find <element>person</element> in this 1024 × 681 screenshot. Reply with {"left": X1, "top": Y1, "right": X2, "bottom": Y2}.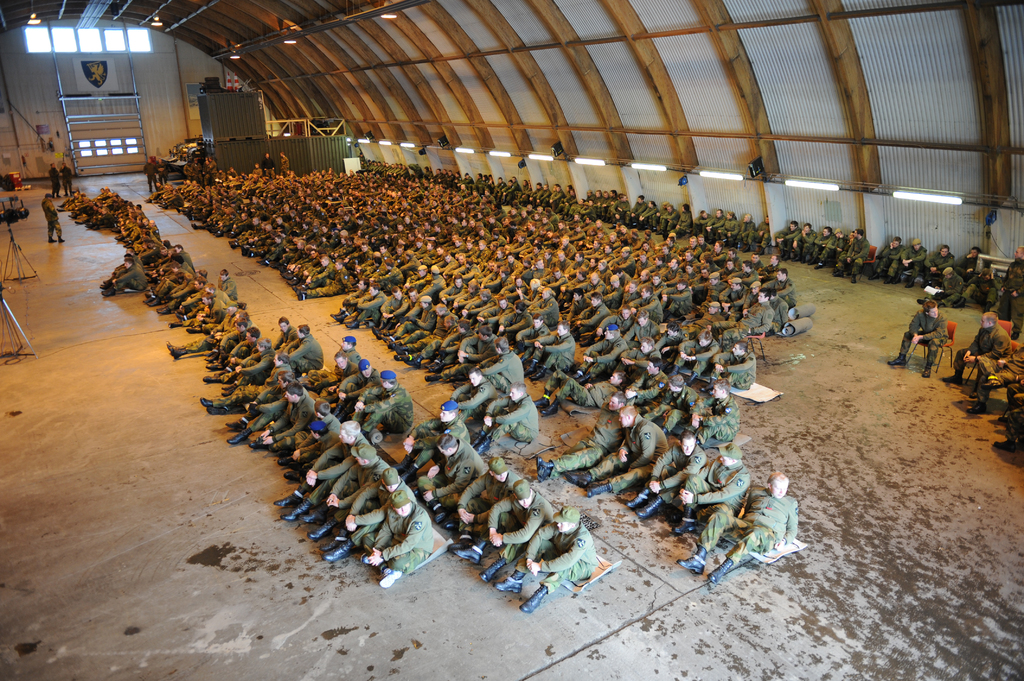
{"left": 532, "top": 387, "right": 626, "bottom": 479}.
